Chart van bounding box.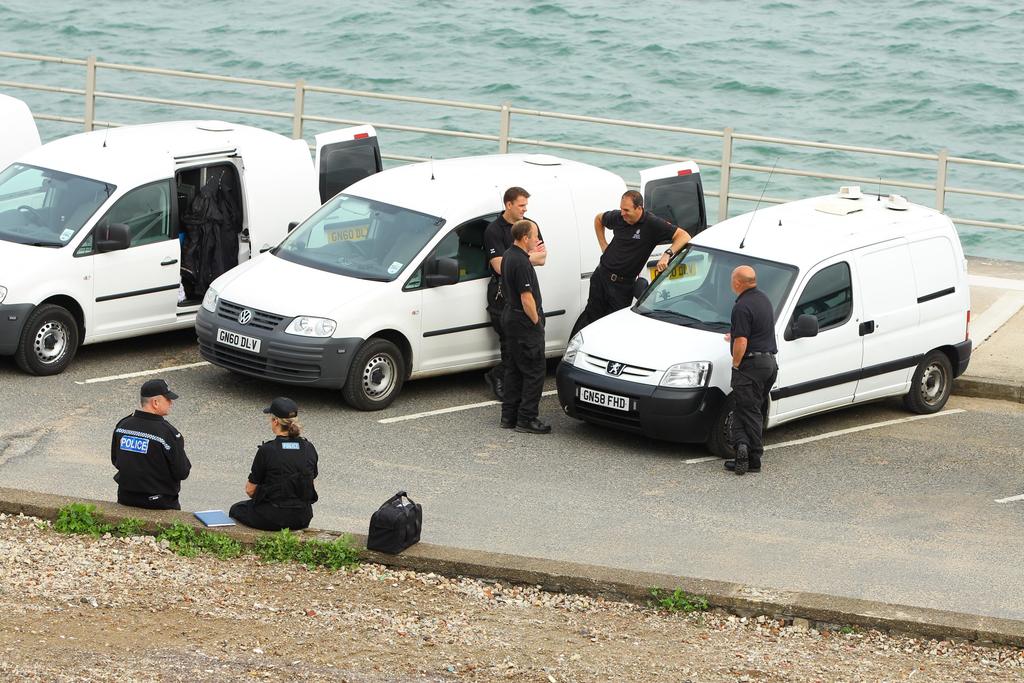
Charted: (left=0, top=111, right=386, bottom=378).
